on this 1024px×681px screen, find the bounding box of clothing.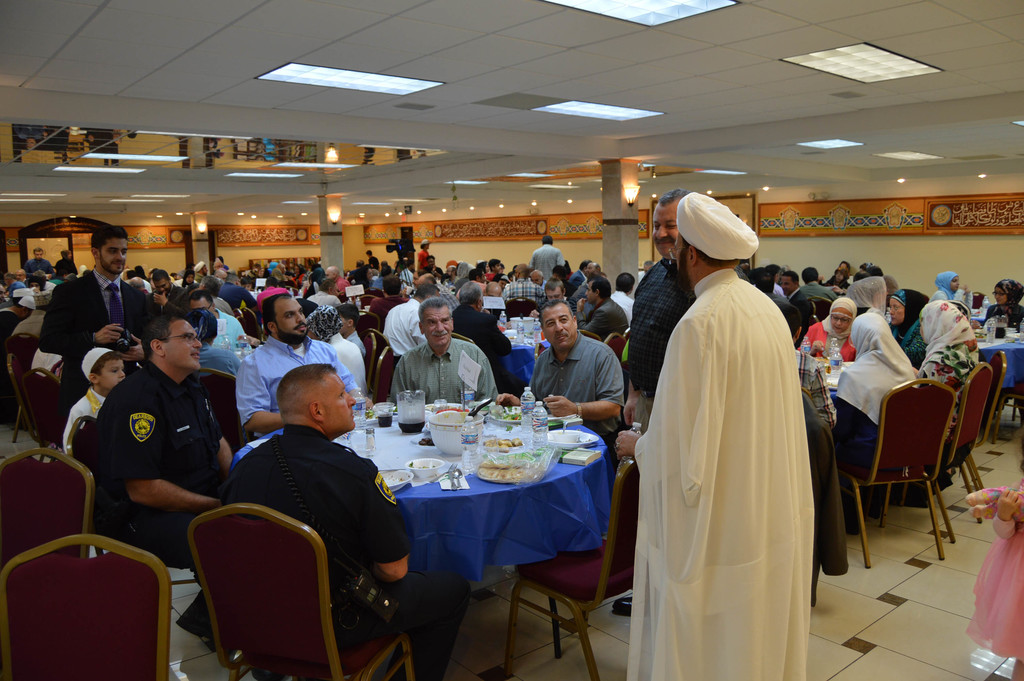
Bounding box: locate(916, 297, 976, 434).
